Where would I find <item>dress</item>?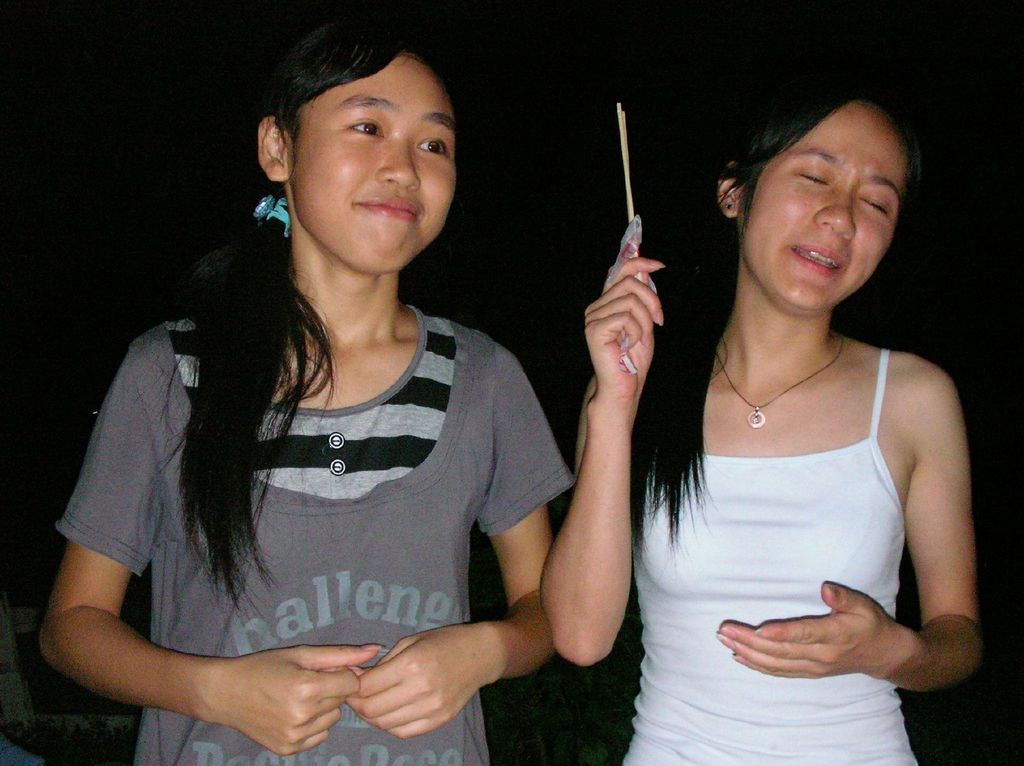
At pyautogui.locateOnScreen(631, 349, 918, 765).
